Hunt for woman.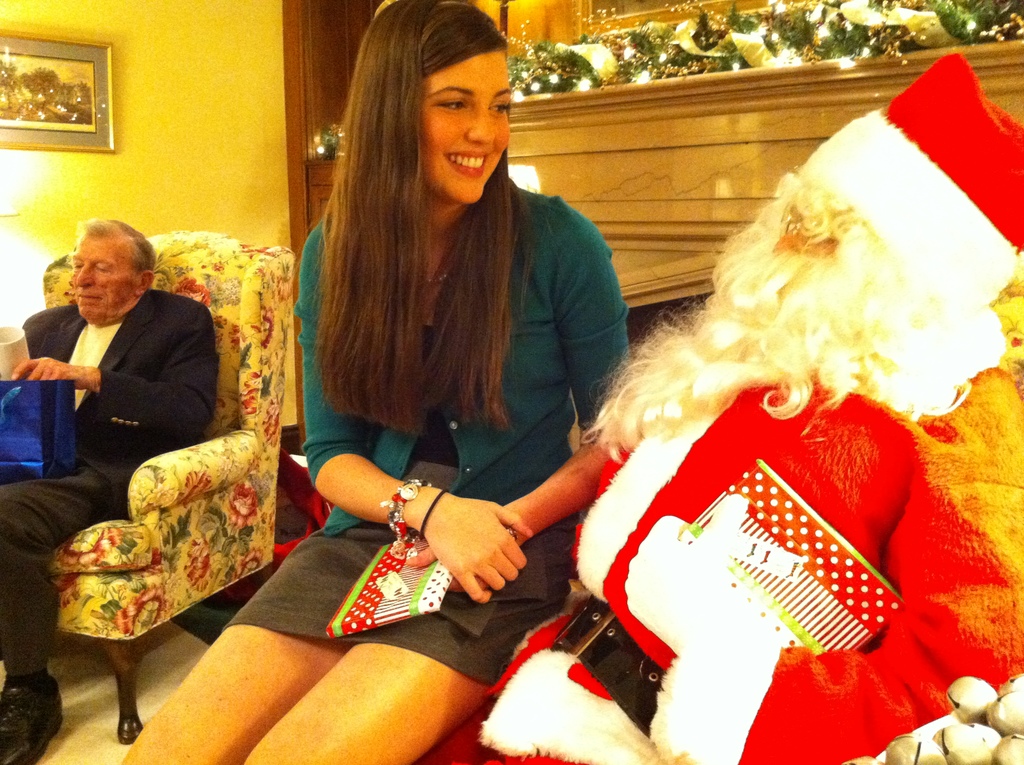
Hunted down at {"left": 239, "top": 61, "right": 656, "bottom": 762}.
